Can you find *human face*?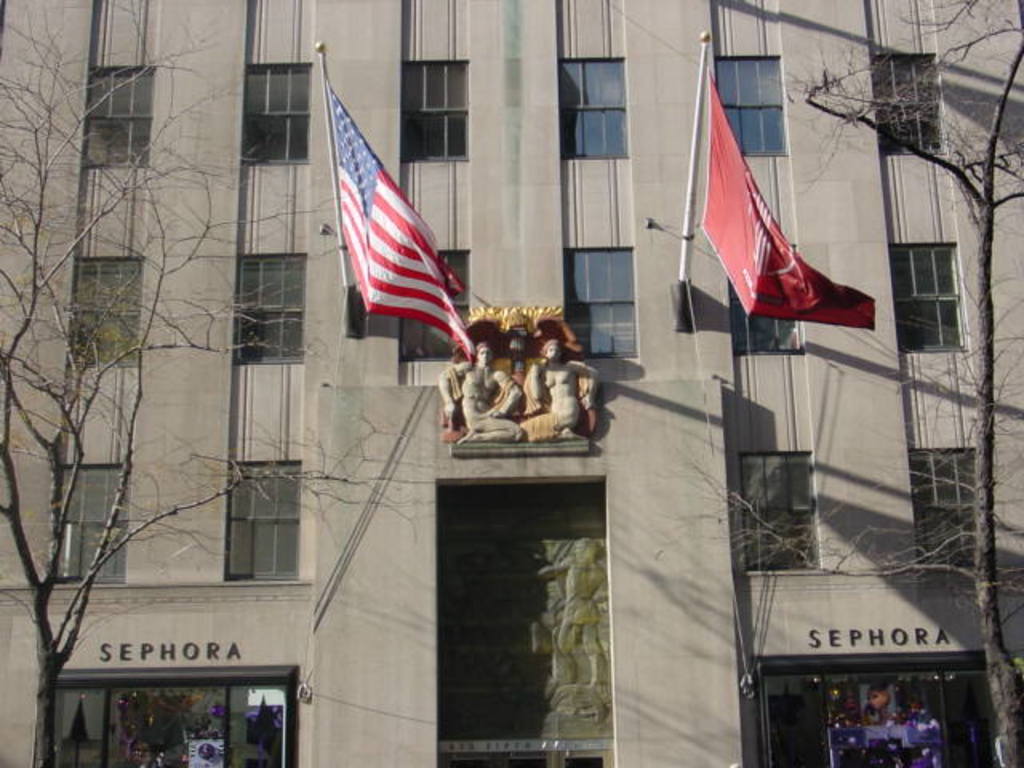
Yes, bounding box: (left=541, top=341, right=560, bottom=357).
